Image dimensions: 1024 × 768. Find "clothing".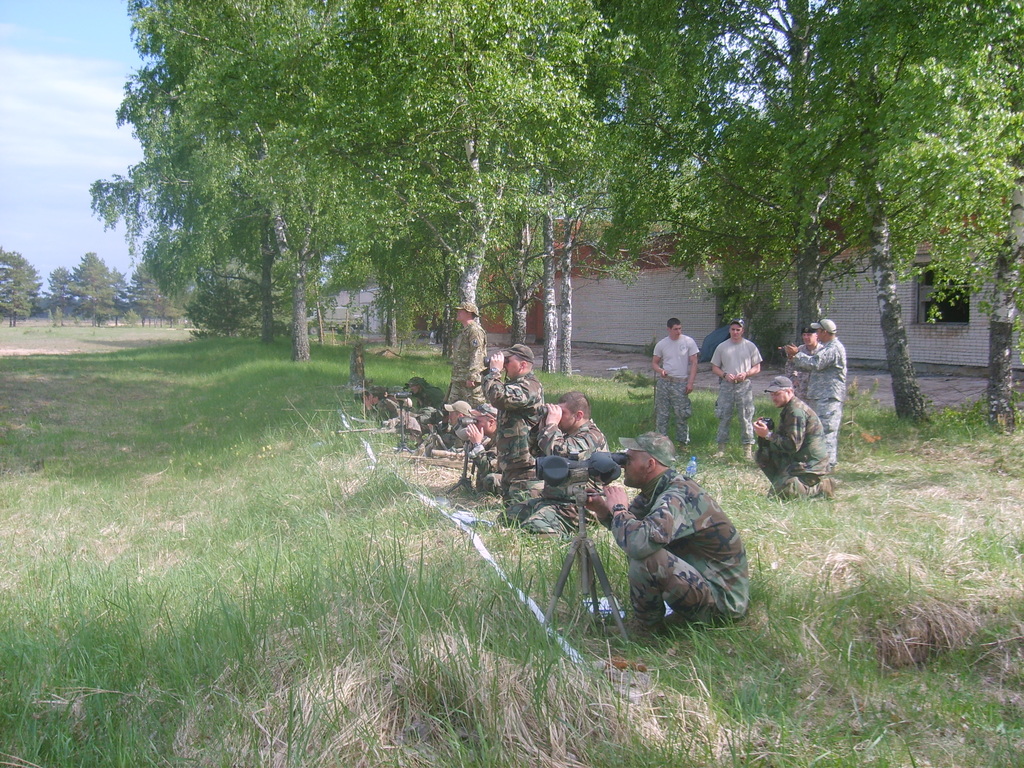
439/398/481/423.
